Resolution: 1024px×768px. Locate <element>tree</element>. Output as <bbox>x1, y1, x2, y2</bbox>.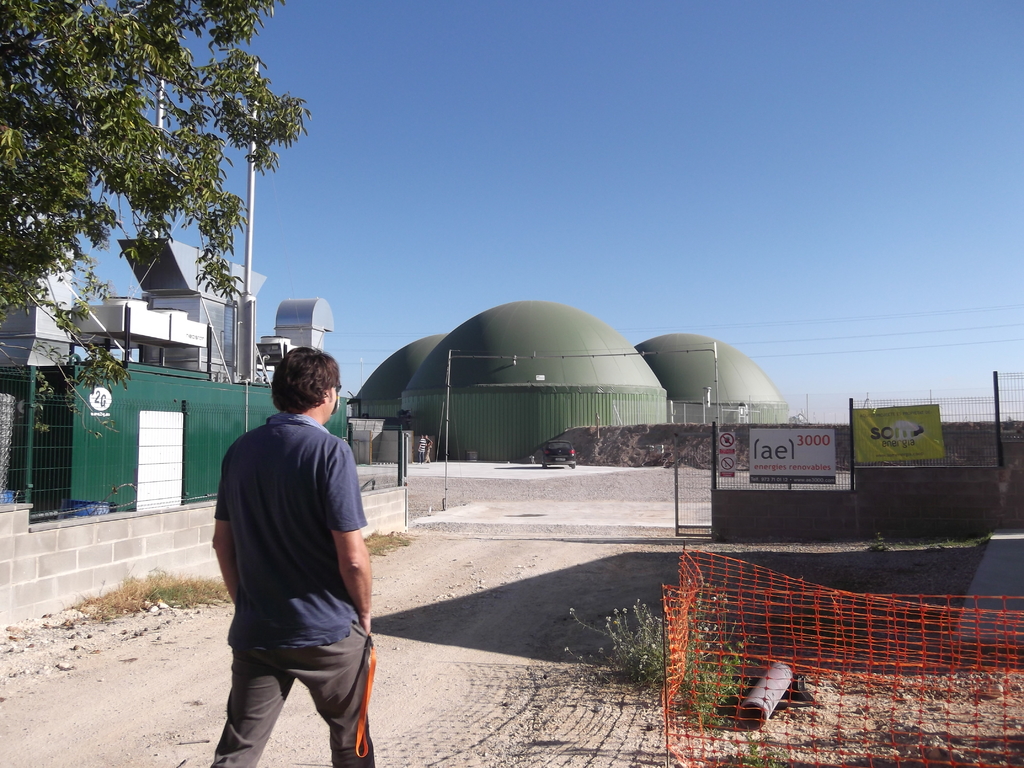
<bbox>0, 1, 312, 441</bbox>.
